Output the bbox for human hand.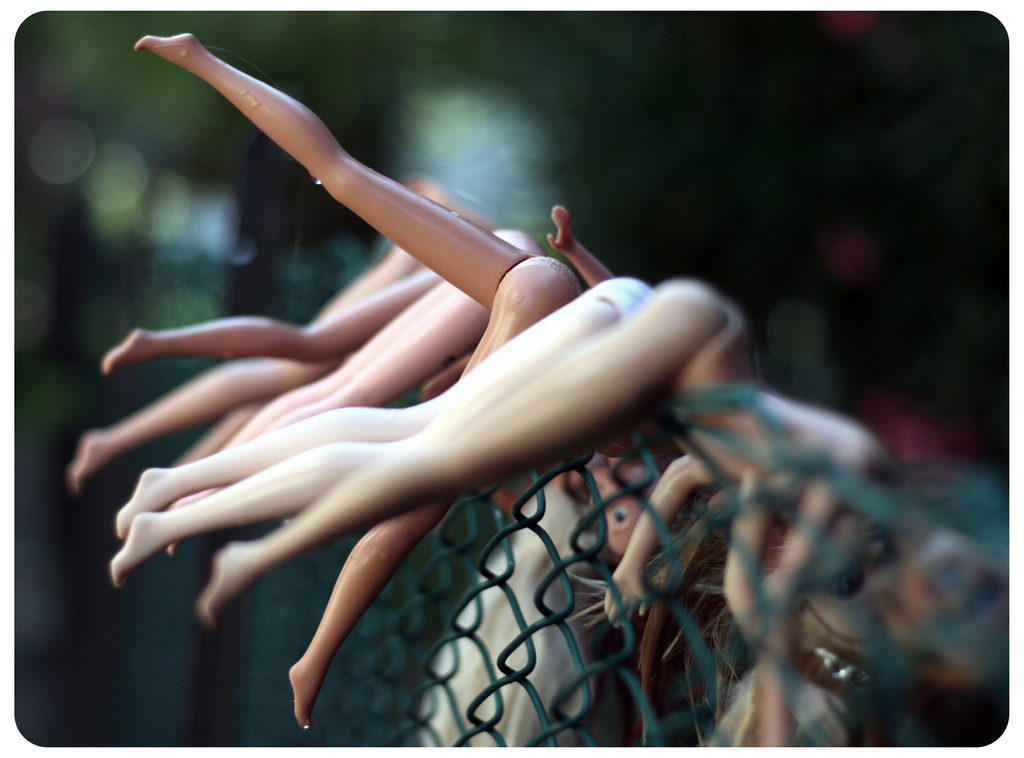
605 565 650 631.
